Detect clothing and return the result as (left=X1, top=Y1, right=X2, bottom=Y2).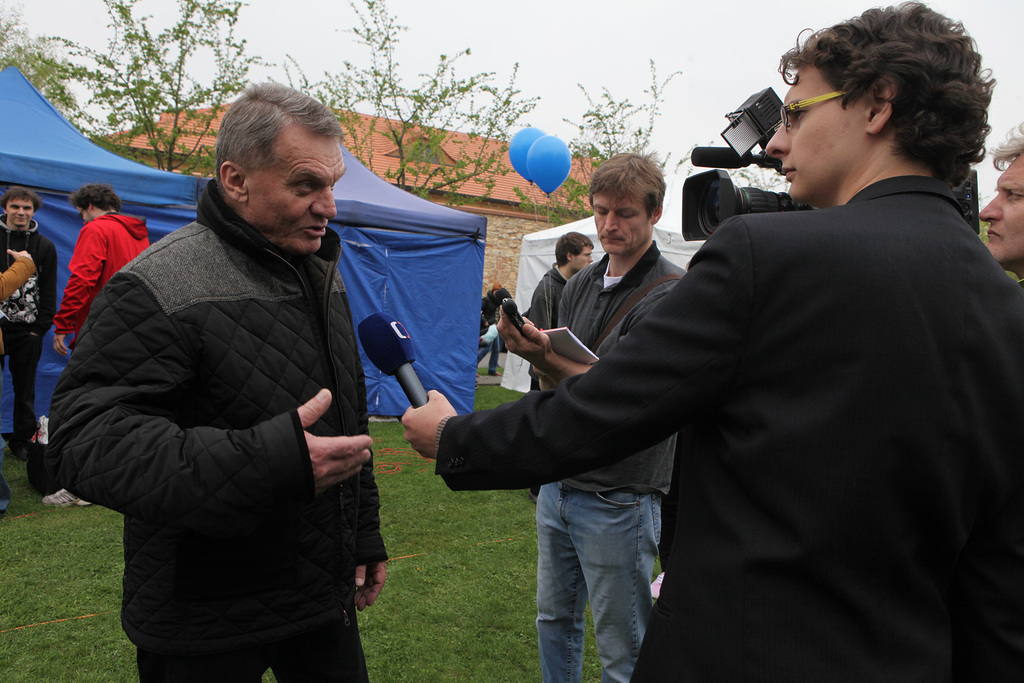
(left=474, top=286, right=507, bottom=373).
